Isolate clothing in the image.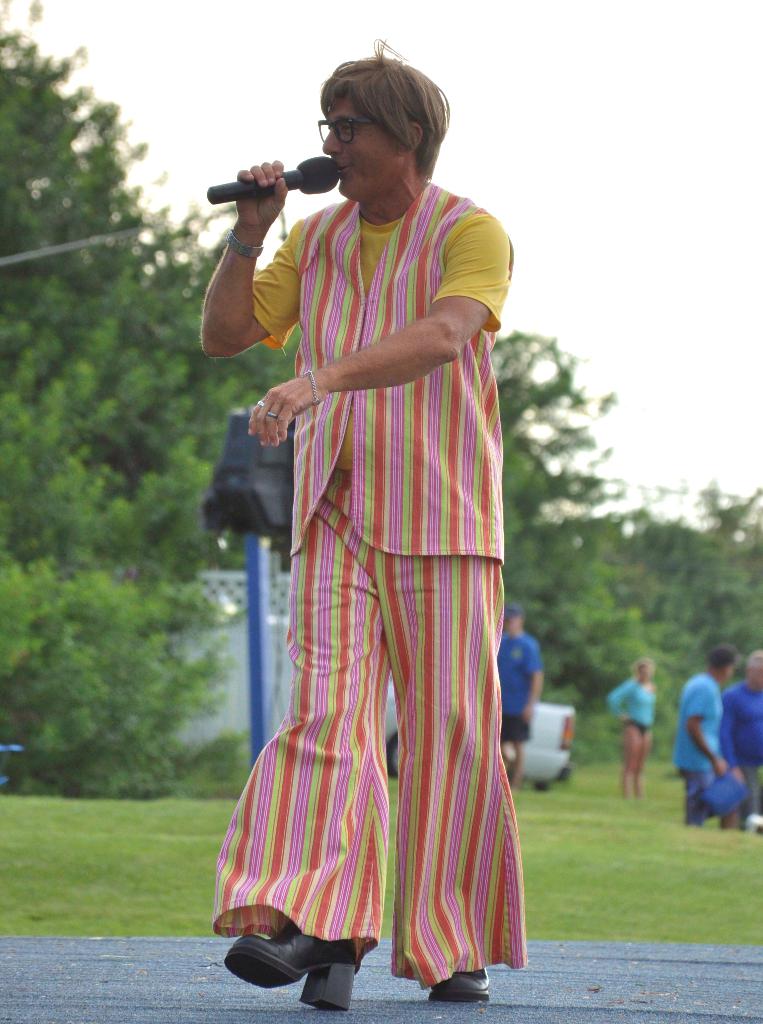
Isolated region: 610, 678, 655, 729.
